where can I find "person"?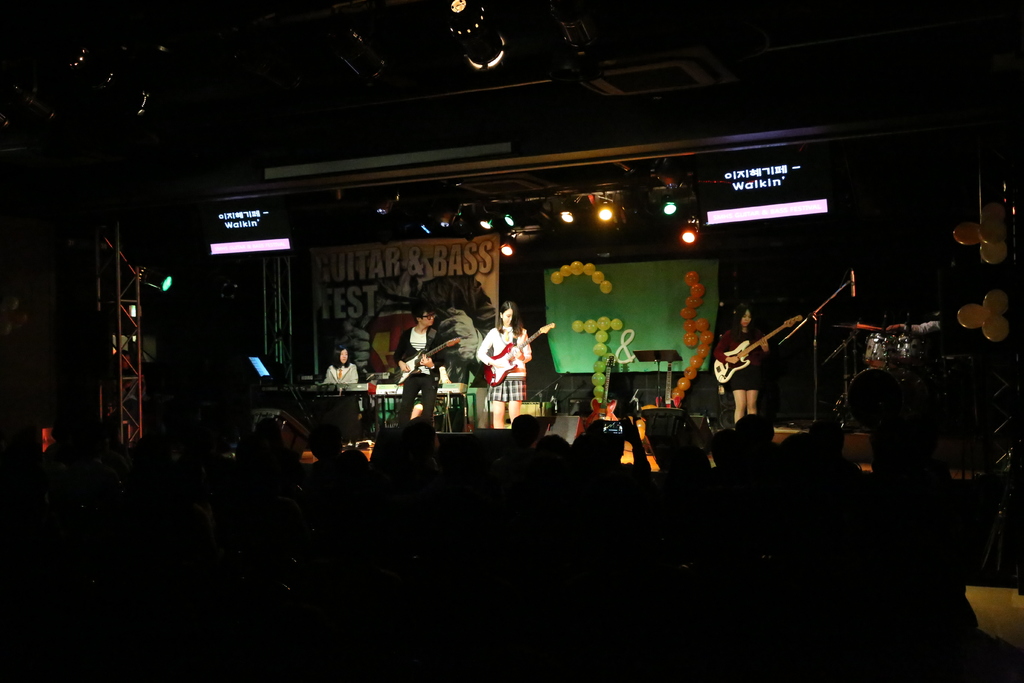
You can find it at 319,341,361,421.
